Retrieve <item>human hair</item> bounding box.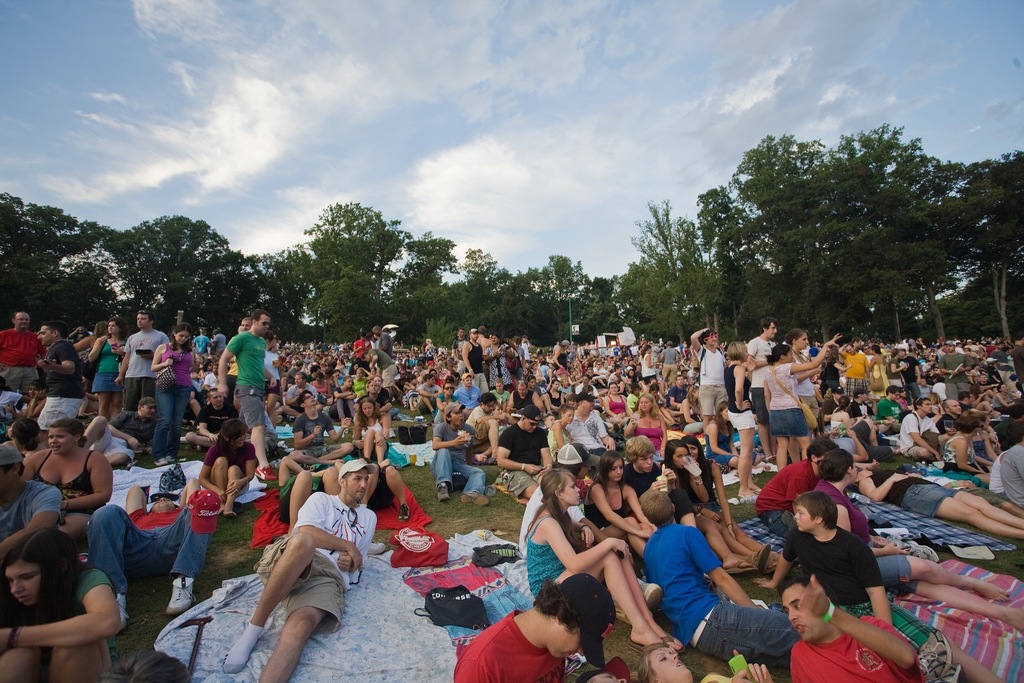
Bounding box: 337,470,353,488.
